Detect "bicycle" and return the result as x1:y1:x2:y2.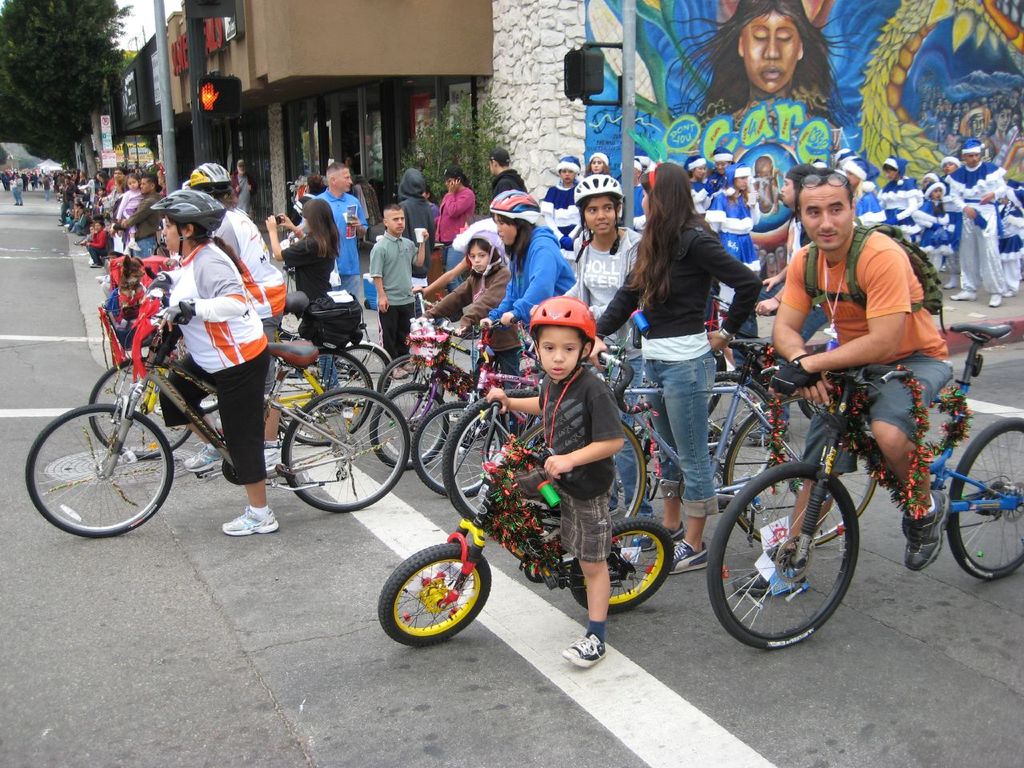
378:400:674:650.
